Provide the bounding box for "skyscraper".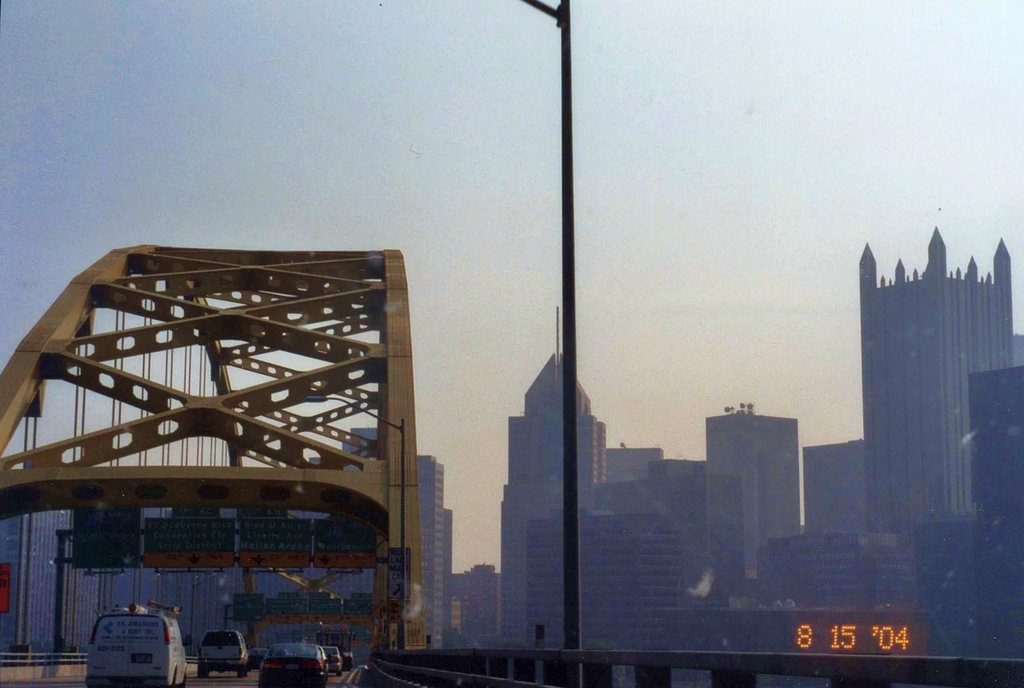
pyautogui.locateOnScreen(504, 354, 607, 657).
